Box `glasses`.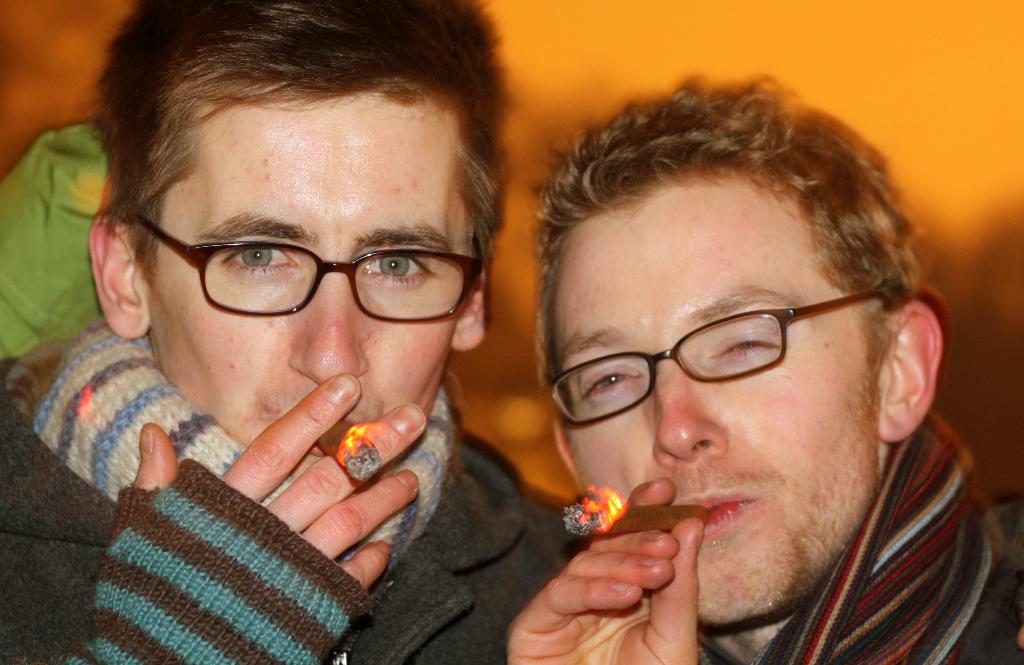
[550,295,881,435].
